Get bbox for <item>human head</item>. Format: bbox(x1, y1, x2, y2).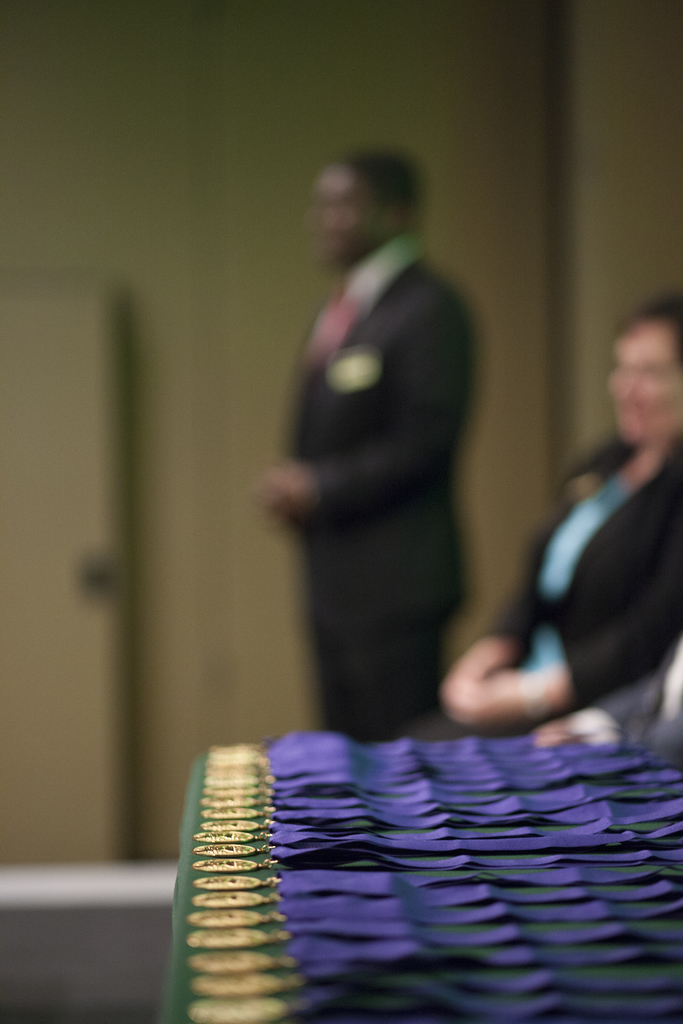
bbox(297, 140, 436, 254).
